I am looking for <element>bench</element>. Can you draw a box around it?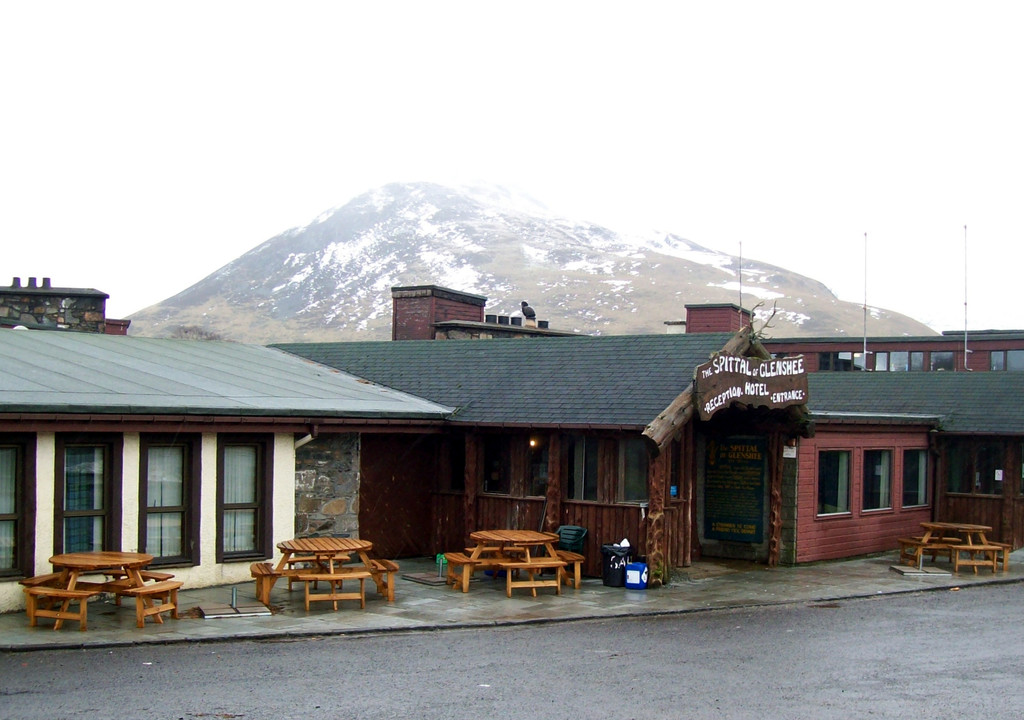
Sure, the bounding box is l=118, t=580, r=185, b=622.
